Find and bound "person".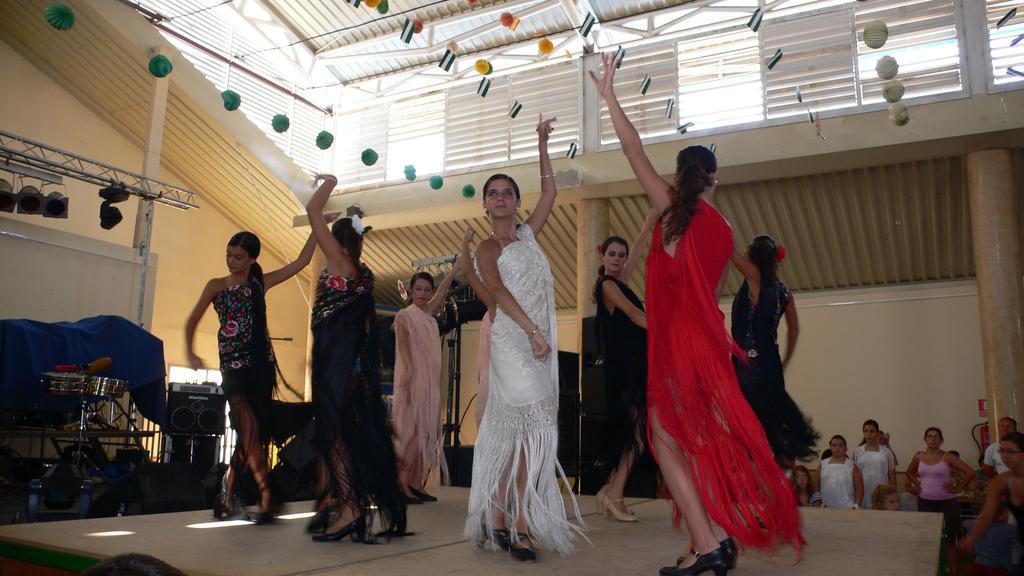
Bound: [left=180, top=209, right=340, bottom=523].
